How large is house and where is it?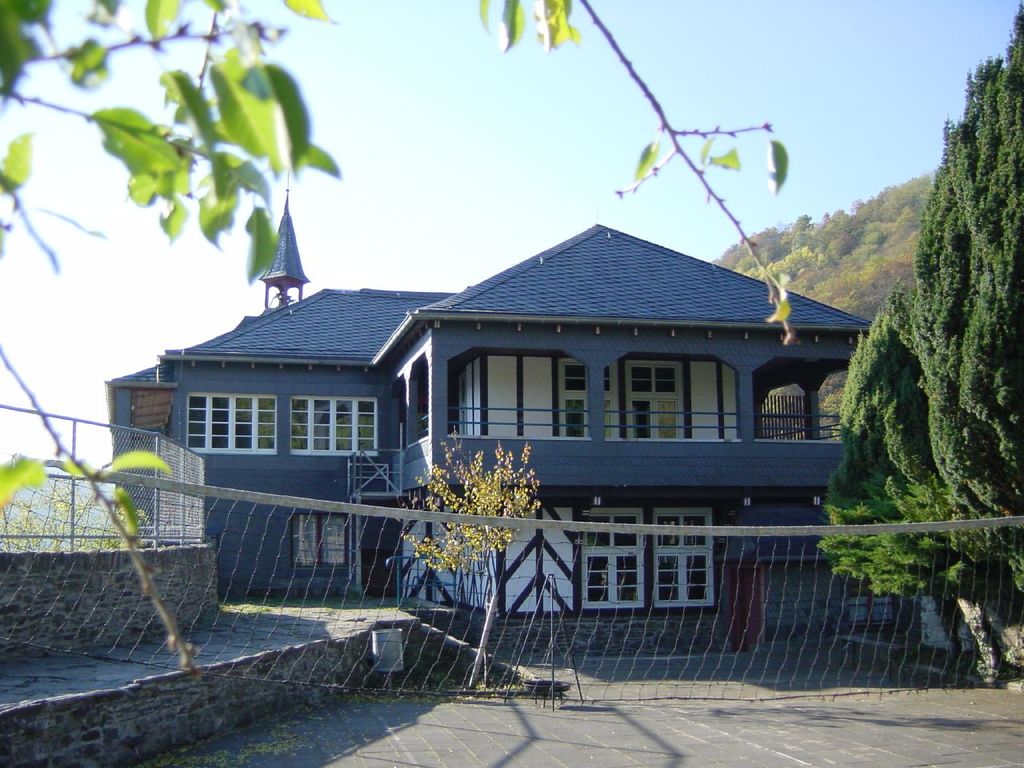
Bounding box: bbox=[103, 169, 922, 657].
